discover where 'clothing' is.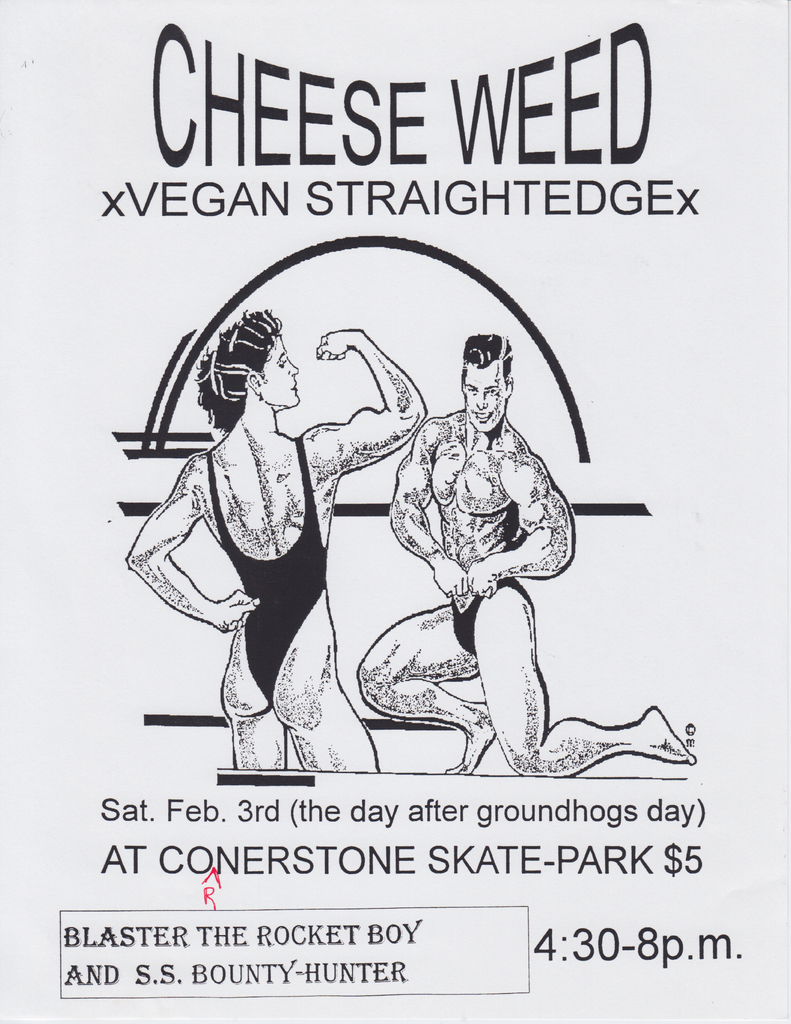
Discovered at (214,434,343,714).
